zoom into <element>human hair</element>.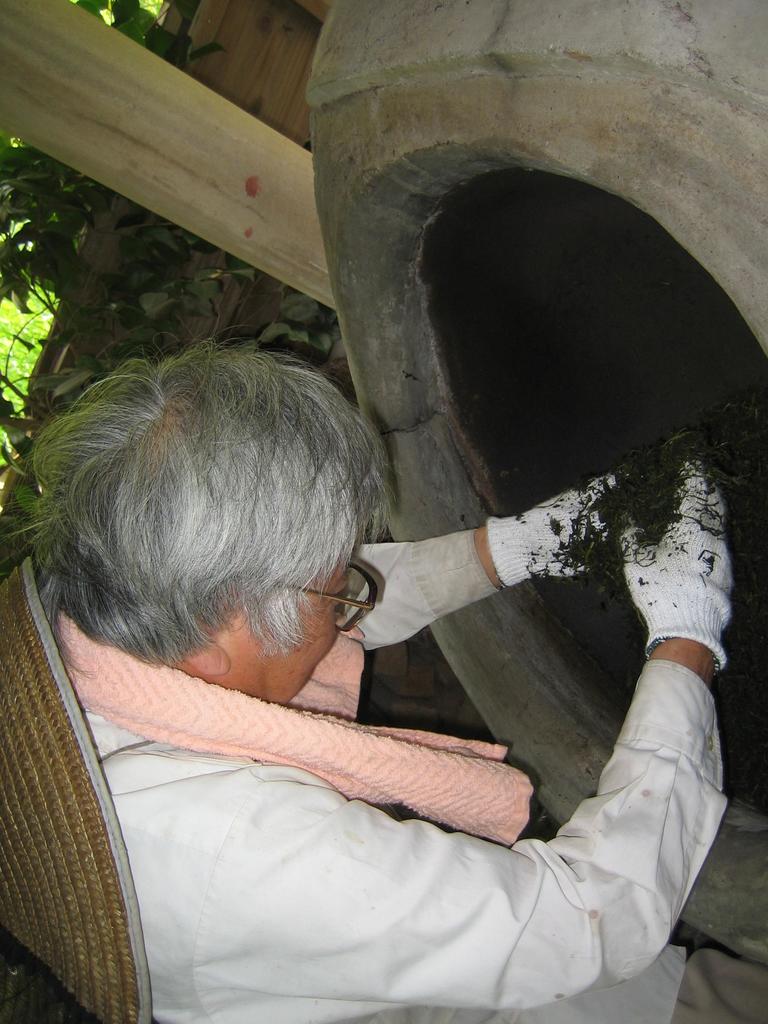
Zoom target: x1=44 y1=332 x2=405 y2=715.
